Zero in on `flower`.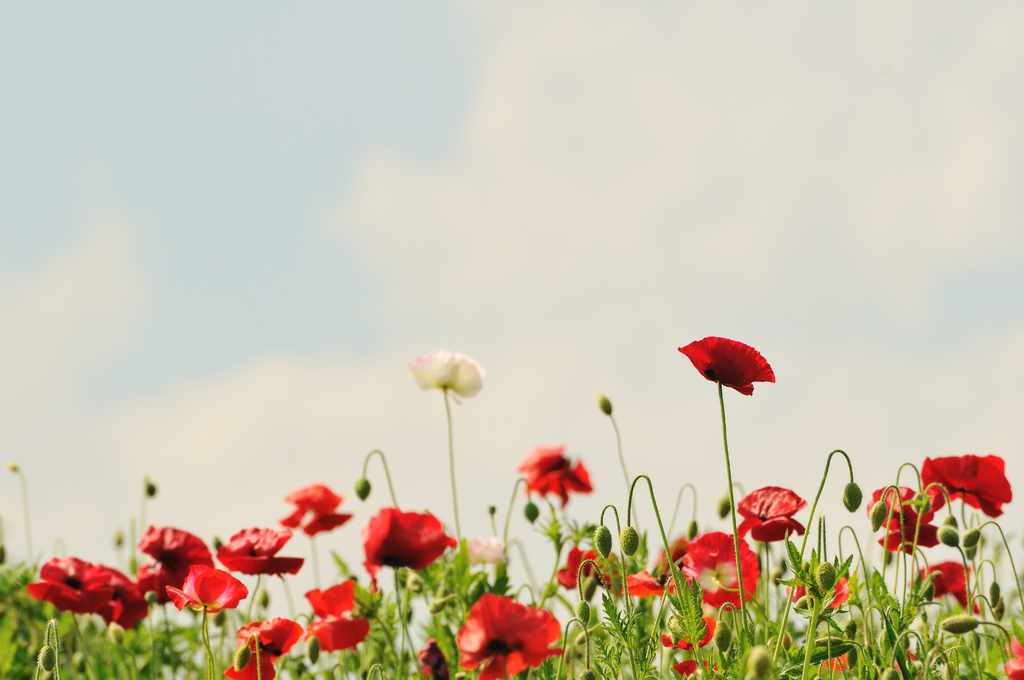
Zeroed in: <box>360,501,459,590</box>.
